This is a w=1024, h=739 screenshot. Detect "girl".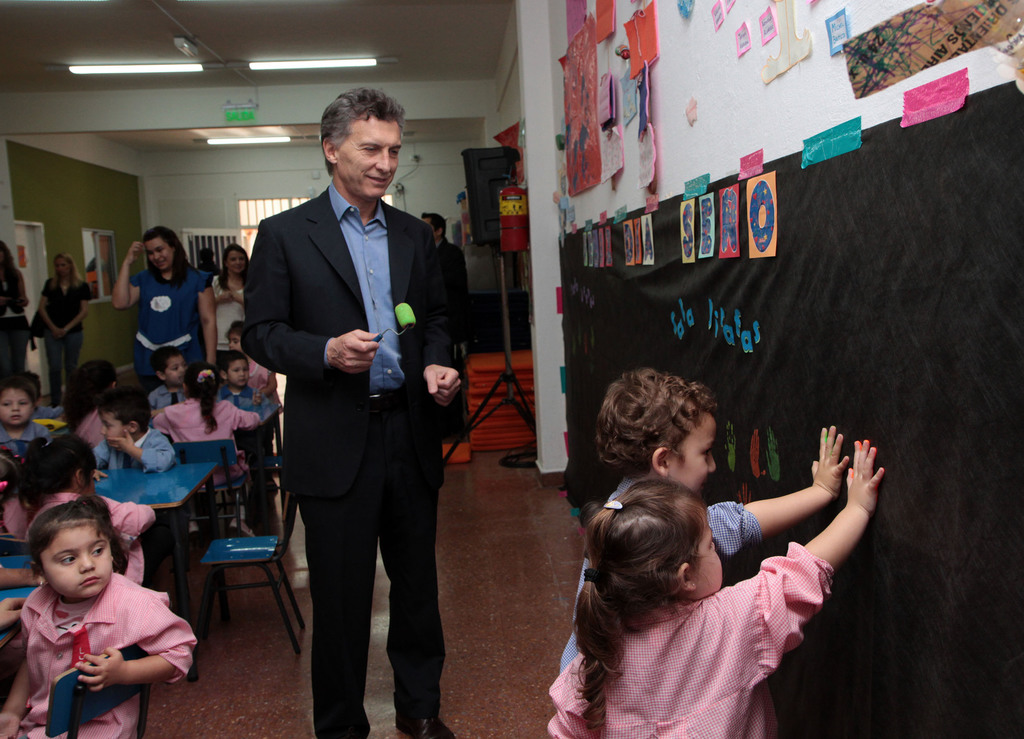
{"left": 541, "top": 436, "right": 885, "bottom": 738}.
